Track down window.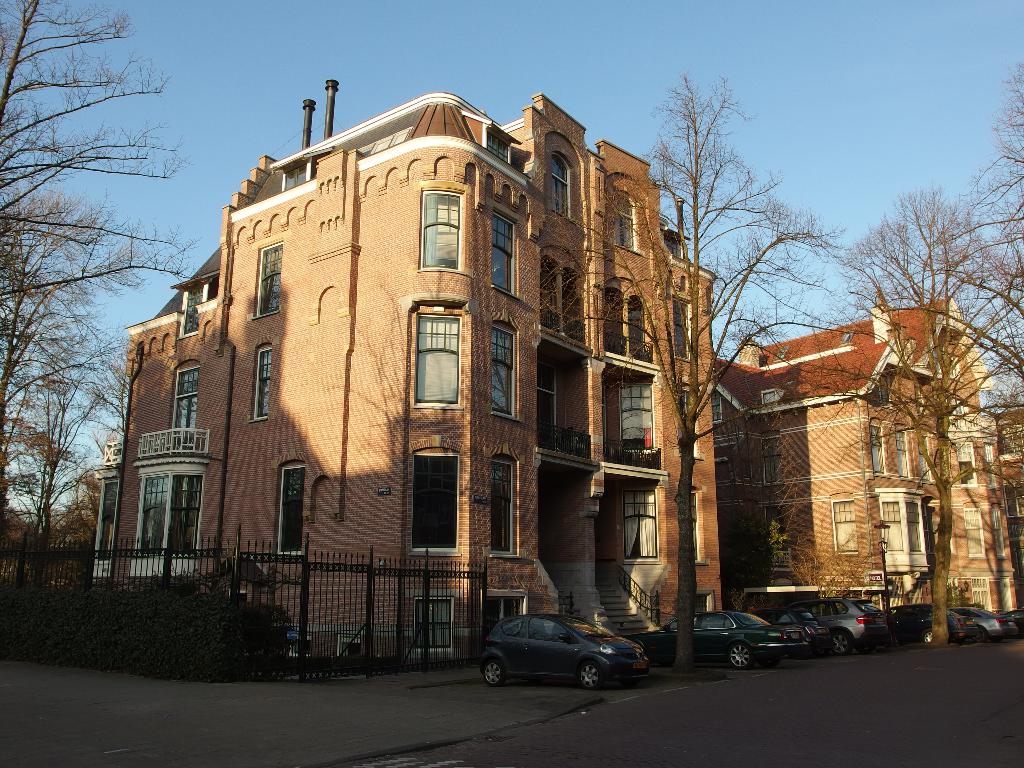
Tracked to locate(895, 426, 911, 483).
